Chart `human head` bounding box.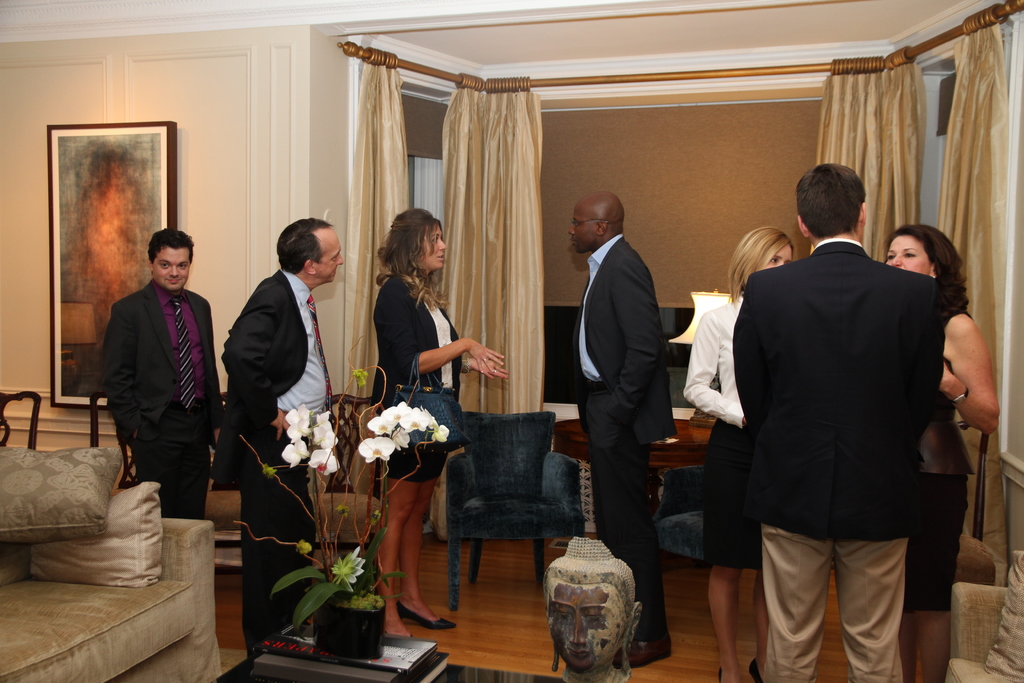
Charted: Rect(388, 209, 447, 268).
